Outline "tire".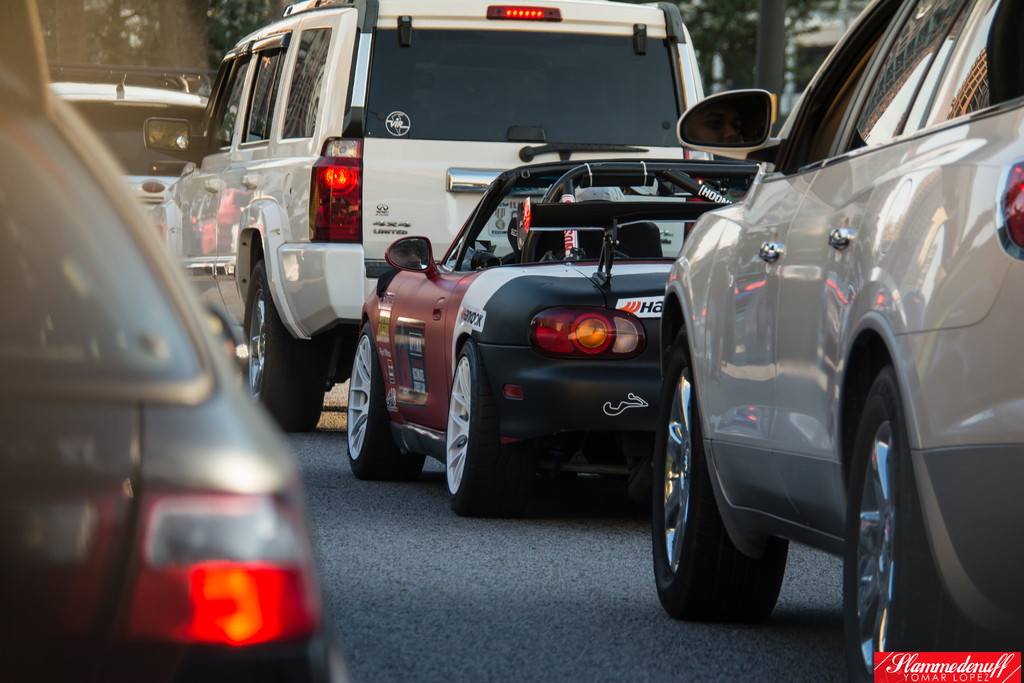
Outline: rect(436, 340, 540, 520).
